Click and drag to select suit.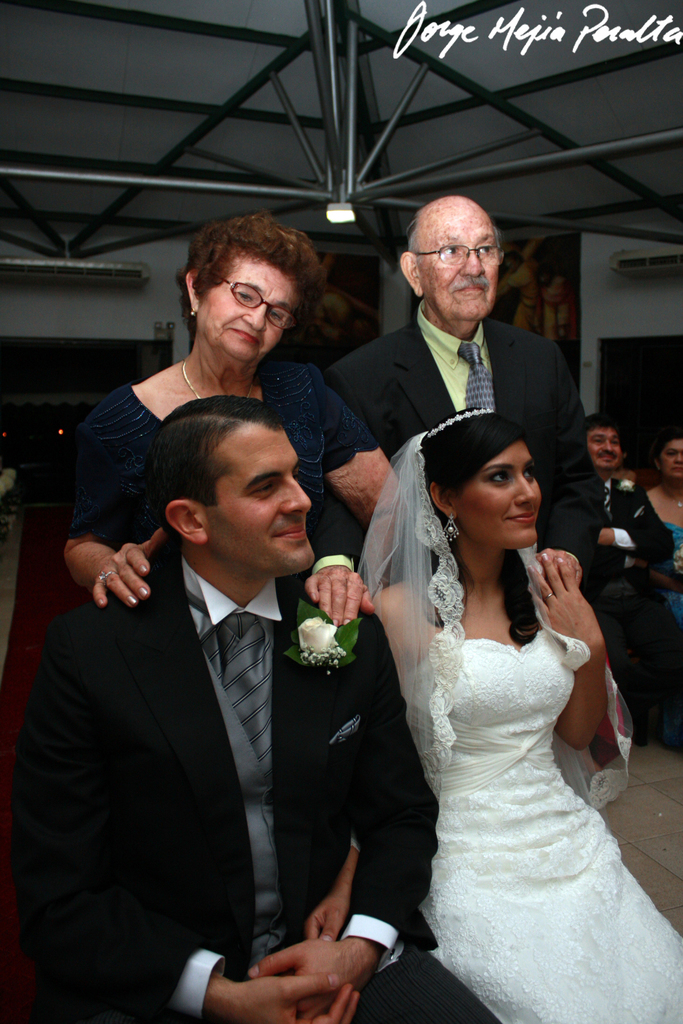
Selection: locate(320, 304, 610, 575).
